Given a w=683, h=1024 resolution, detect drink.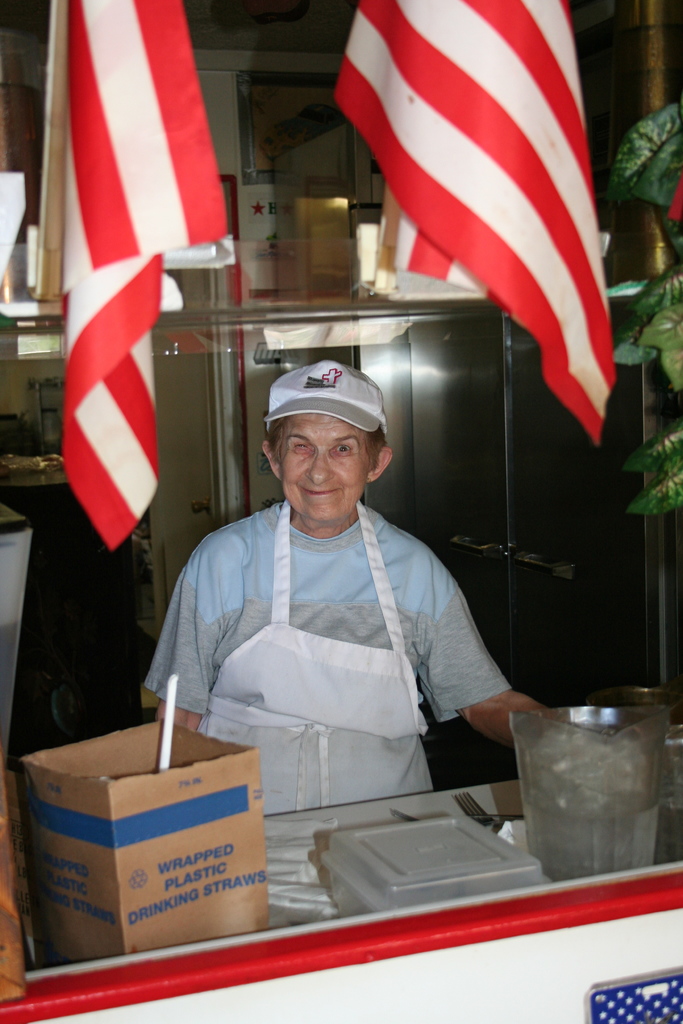
[left=520, top=776, right=665, bottom=899].
